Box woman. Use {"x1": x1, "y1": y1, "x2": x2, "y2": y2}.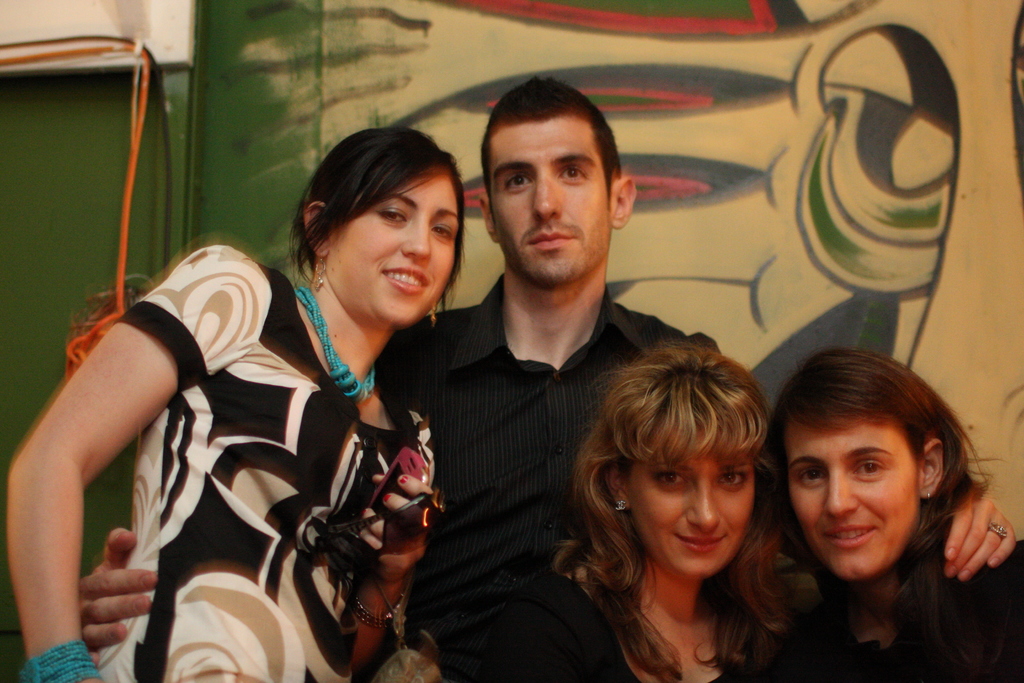
{"x1": 445, "y1": 338, "x2": 1012, "y2": 682}.
